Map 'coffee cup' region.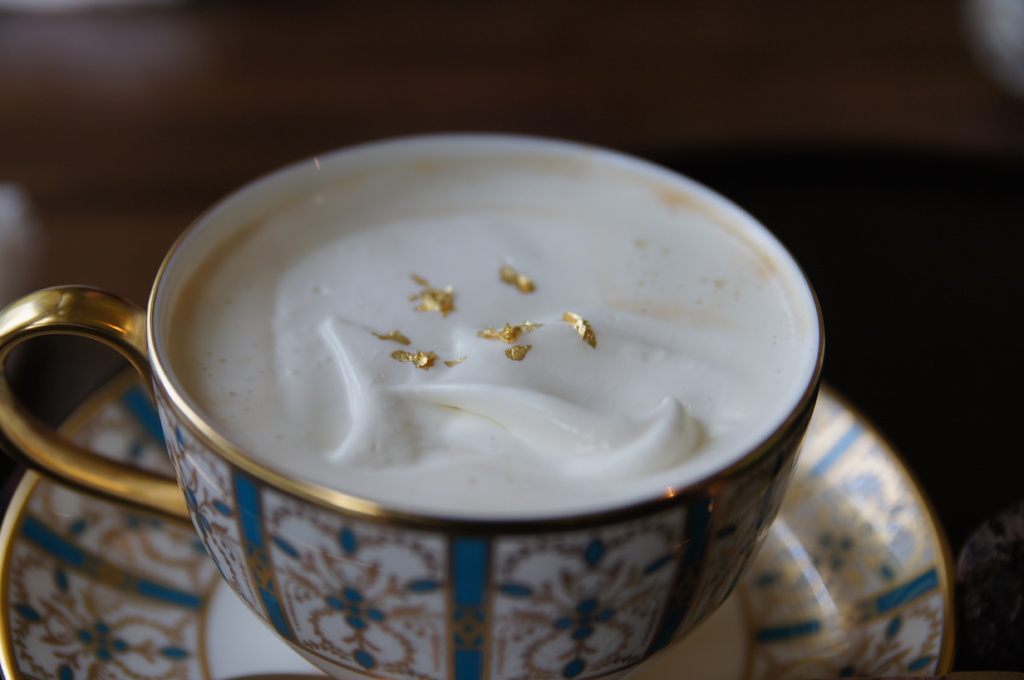
Mapped to bbox=[0, 127, 829, 679].
